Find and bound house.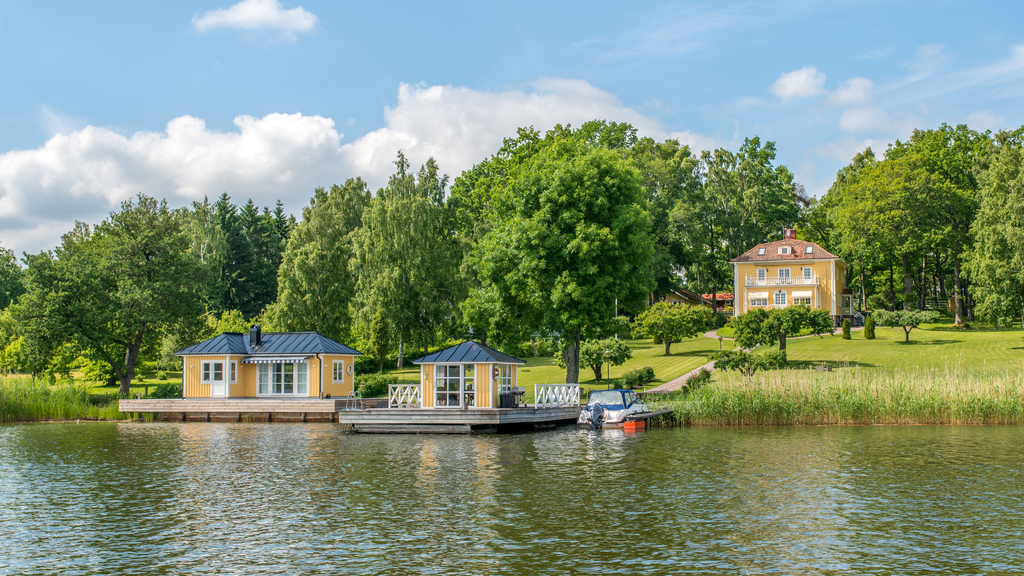
Bound: crop(118, 322, 369, 415).
